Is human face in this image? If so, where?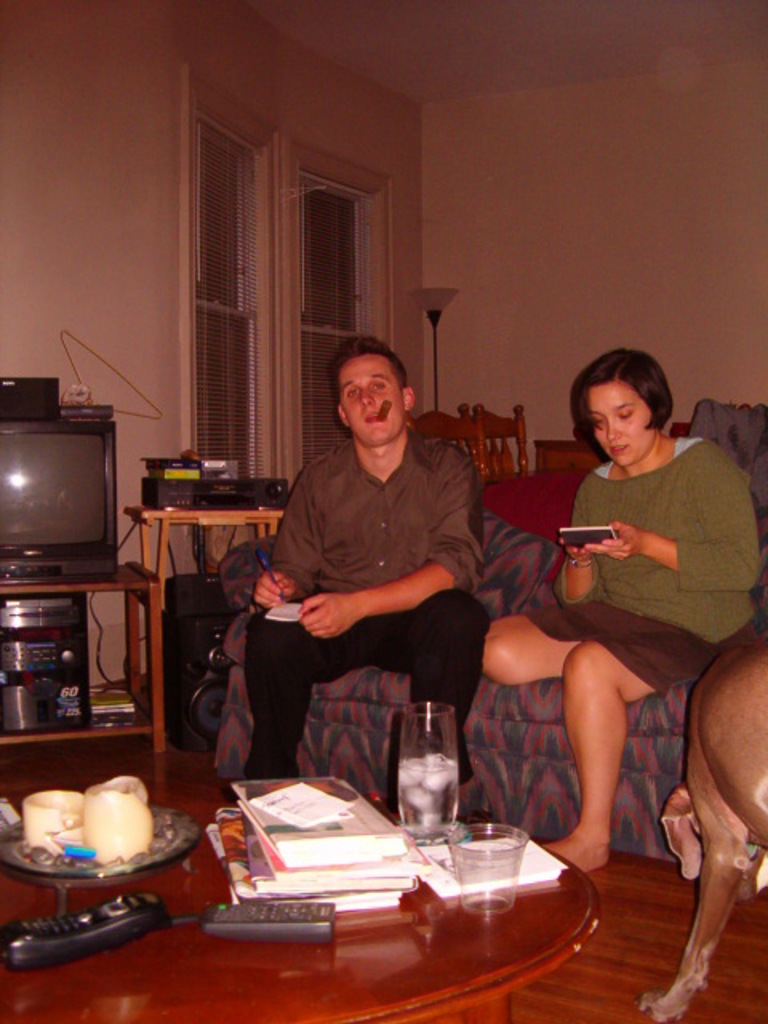
Yes, at <region>590, 376, 650, 462</region>.
